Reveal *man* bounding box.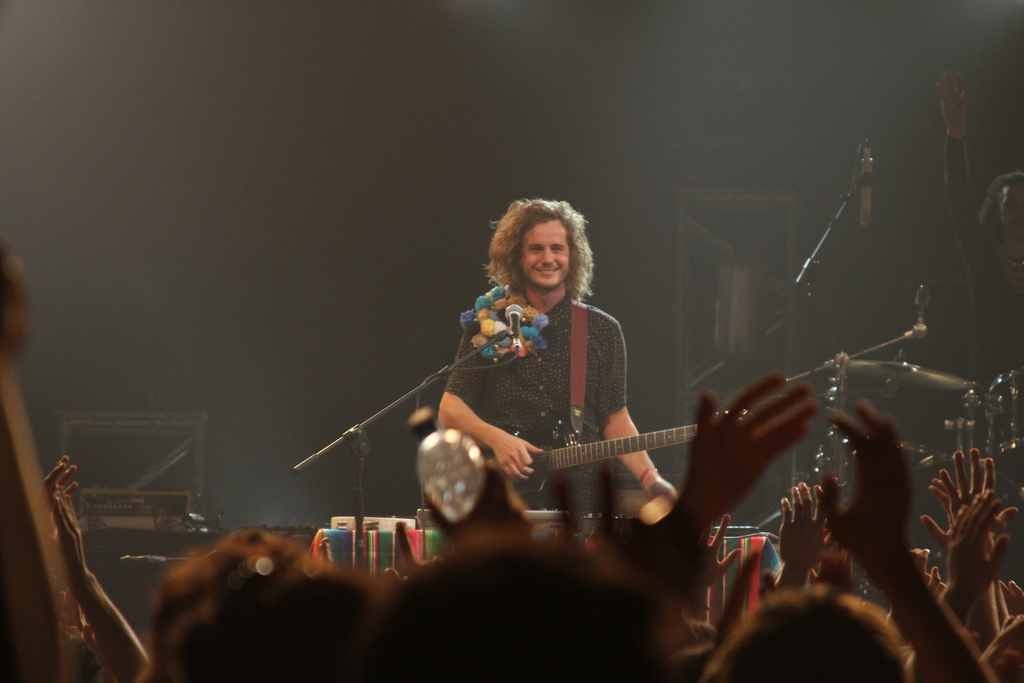
Revealed: 936, 72, 1023, 500.
